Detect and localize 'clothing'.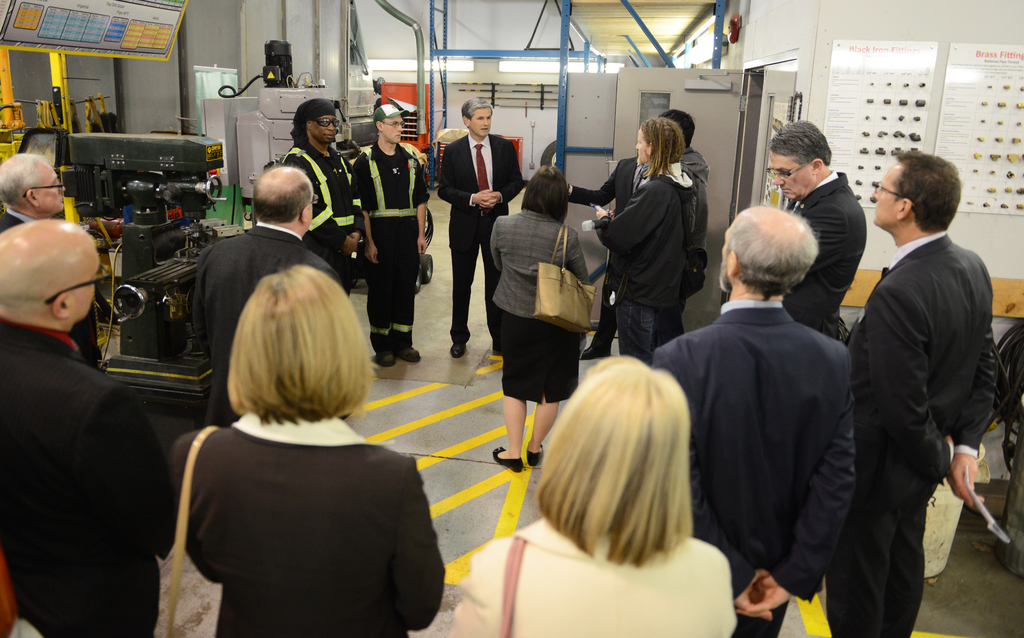
Localized at 764, 168, 858, 329.
